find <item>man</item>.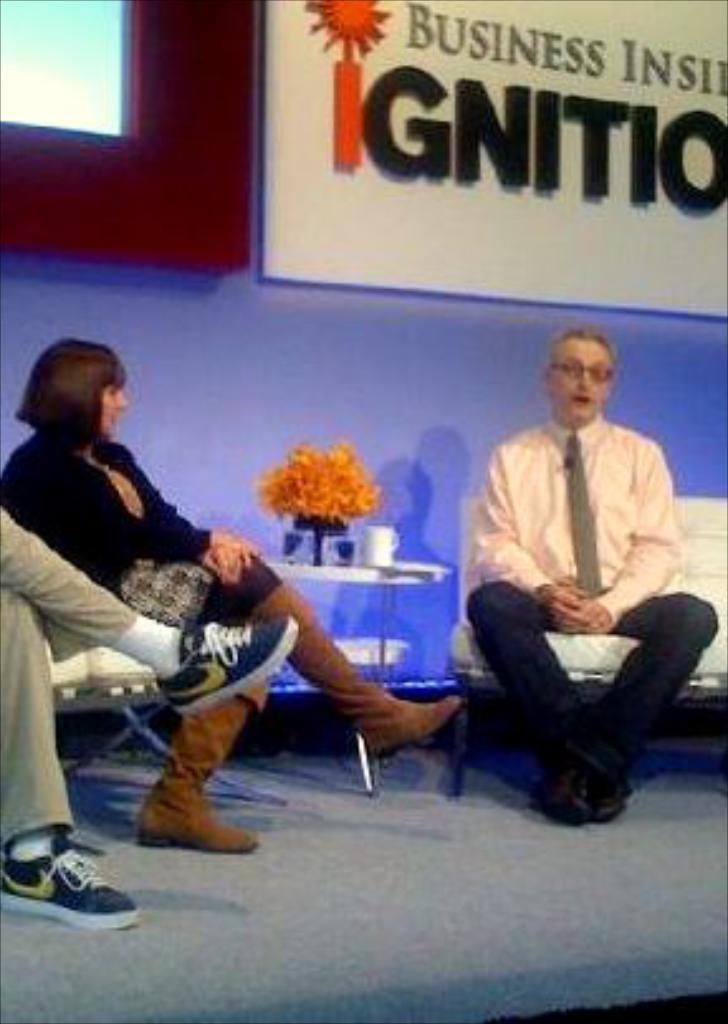
detection(0, 493, 301, 930).
